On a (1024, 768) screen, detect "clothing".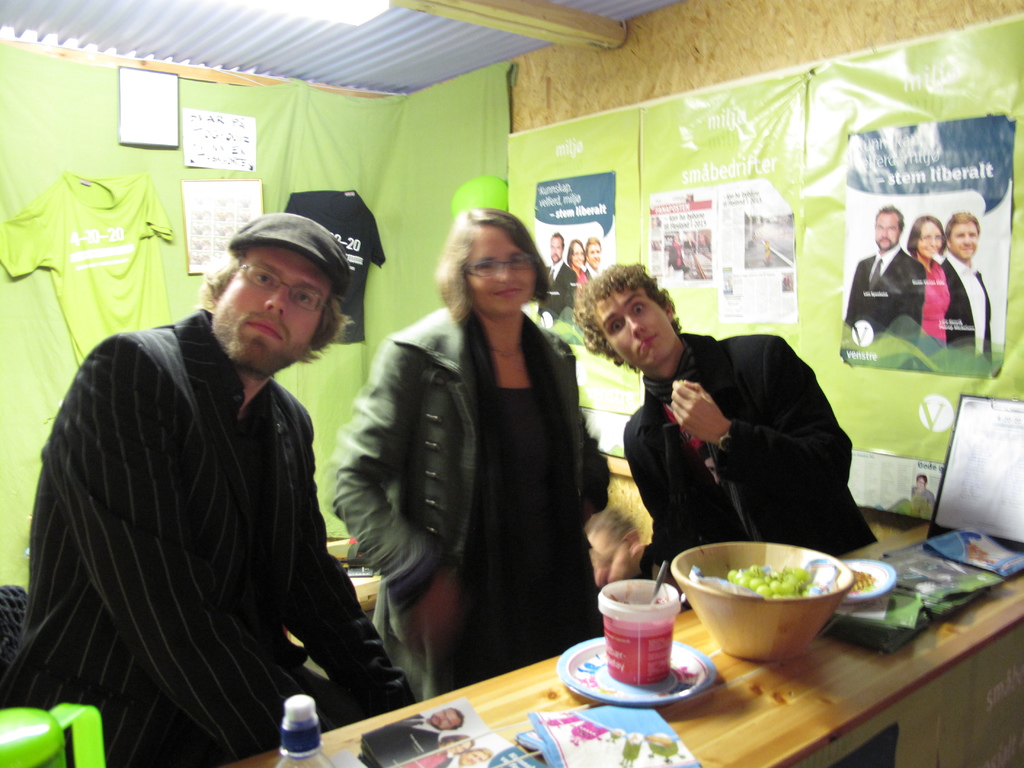
x1=583 y1=267 x2=603 y2=278.
